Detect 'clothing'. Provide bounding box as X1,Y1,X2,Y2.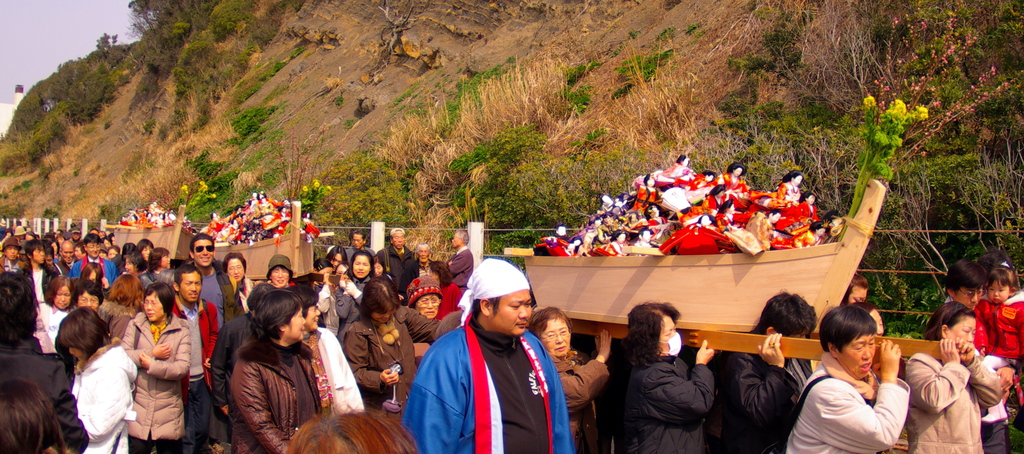
168,299,224,453.
